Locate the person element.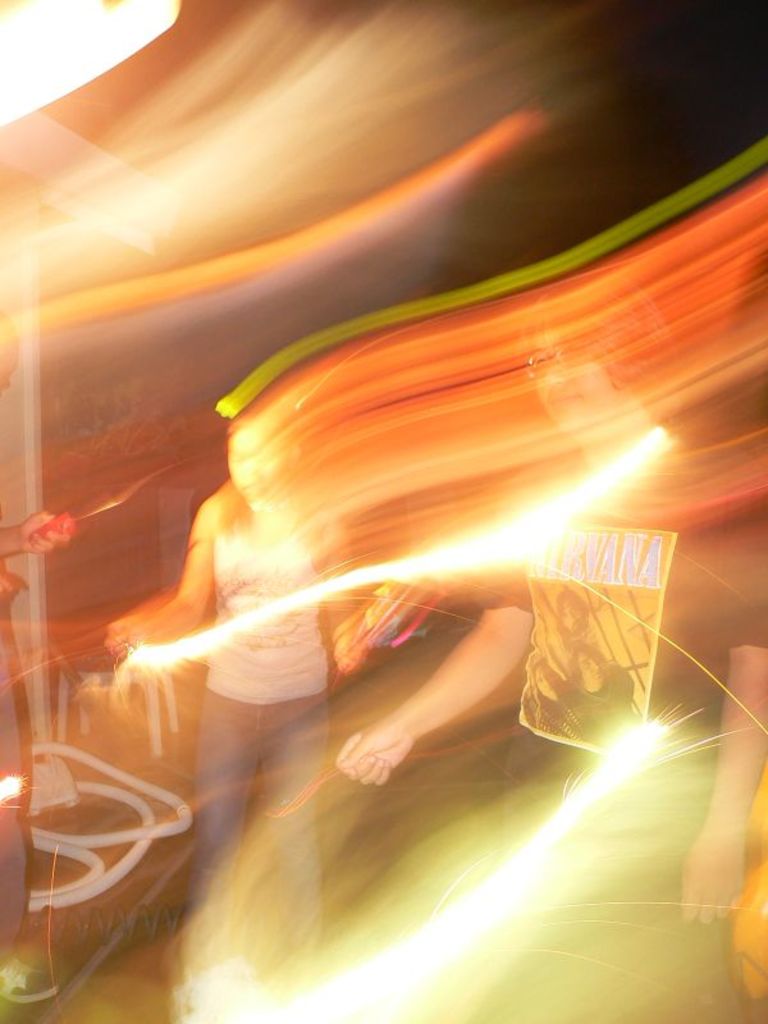
Element bbox: bbox=(0, 311, 63, 1006).
